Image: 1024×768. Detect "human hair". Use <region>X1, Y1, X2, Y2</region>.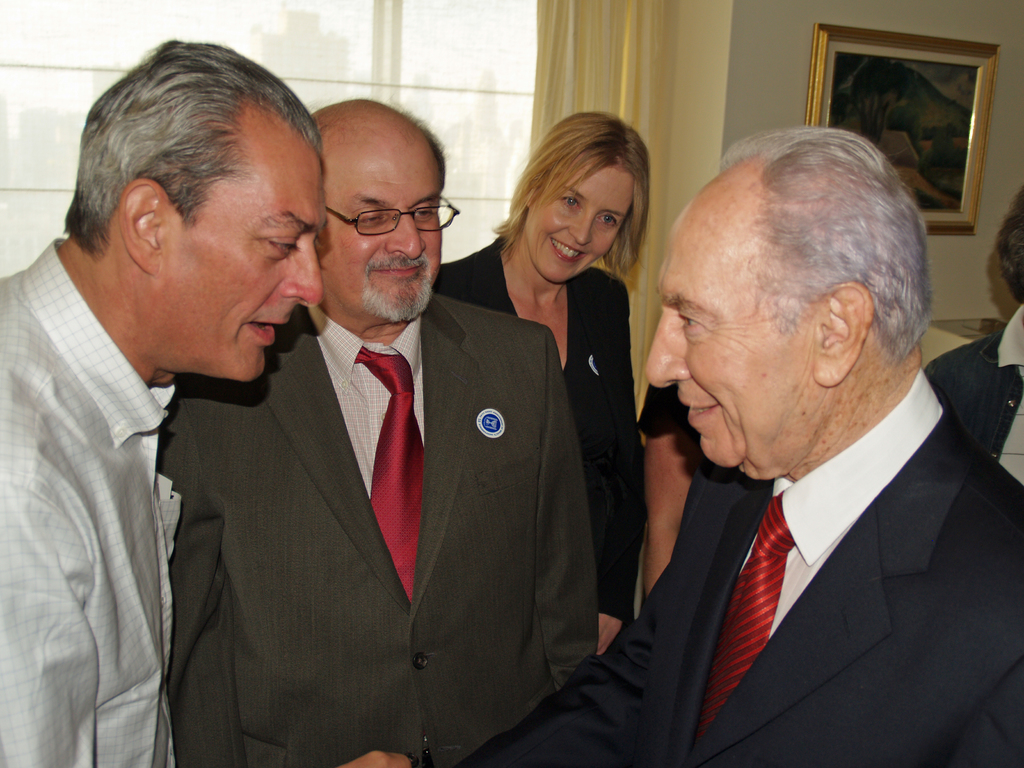
<region>721, 124, 932, 362</region>.
